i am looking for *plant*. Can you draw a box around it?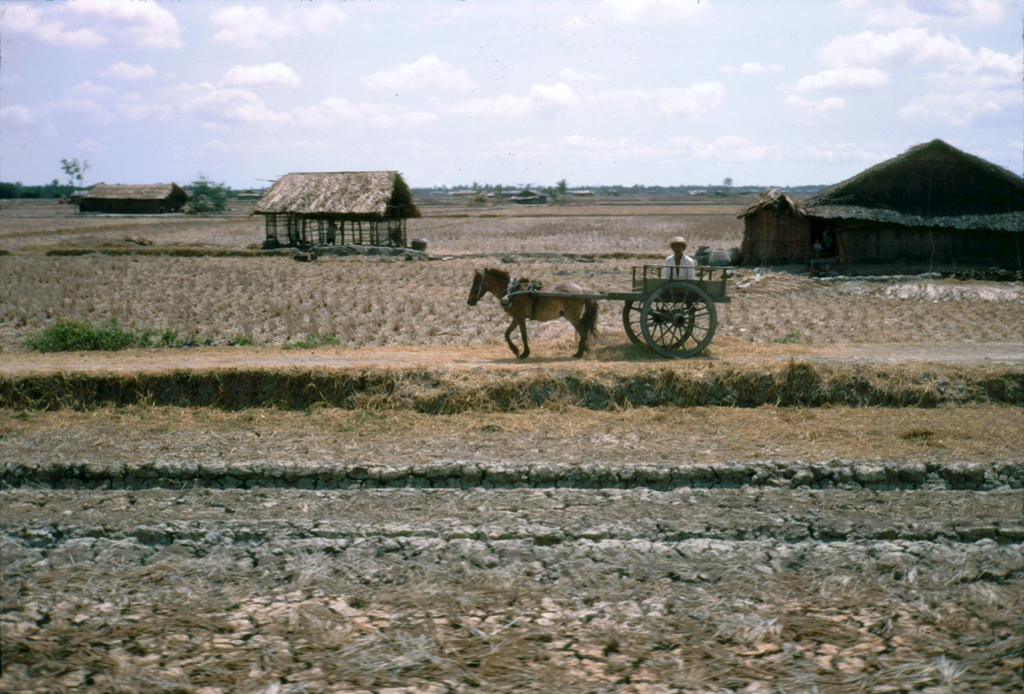
Sure, the bounding box is Rect(162, 323, 183, 347).
